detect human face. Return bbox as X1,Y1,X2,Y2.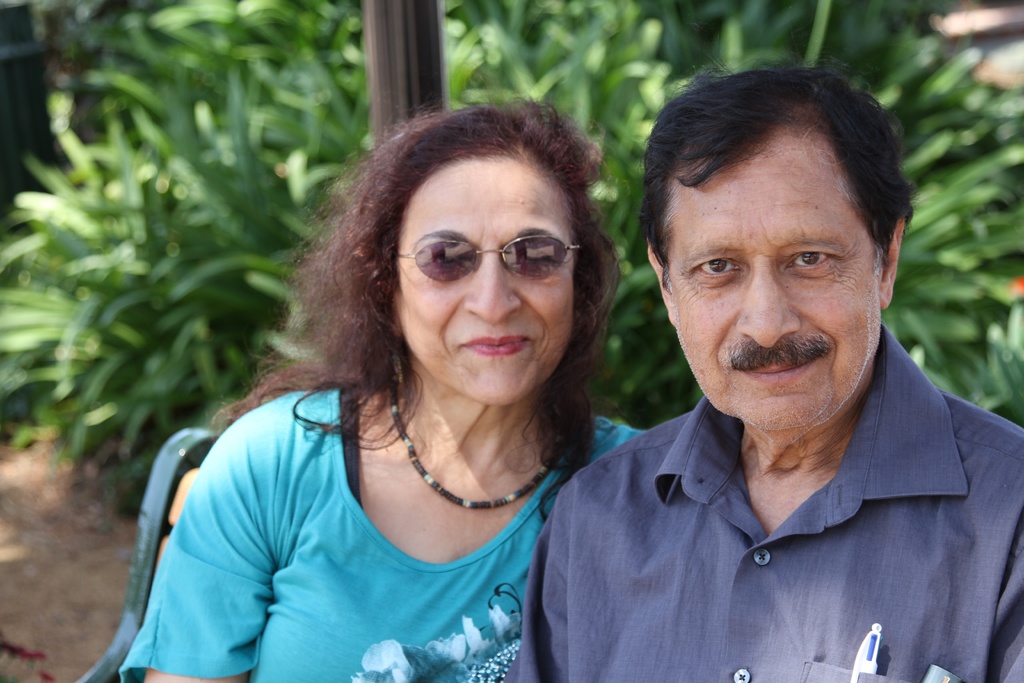
666,137,888,438.
